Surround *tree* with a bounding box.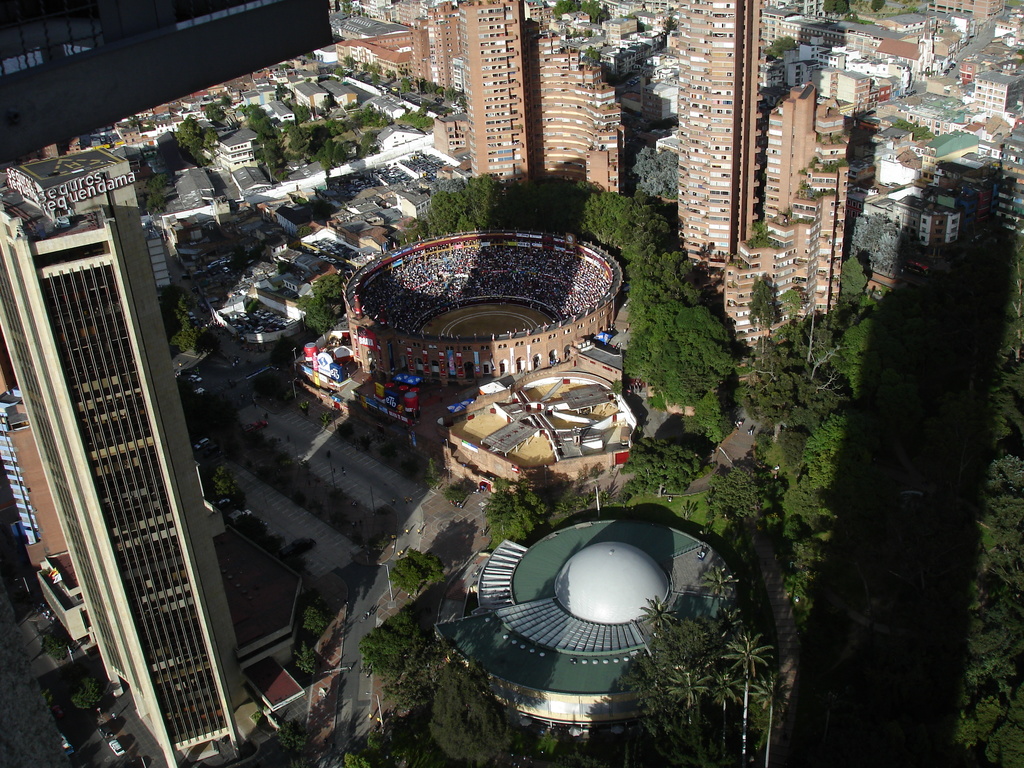
(470, 177, 502, 227).
